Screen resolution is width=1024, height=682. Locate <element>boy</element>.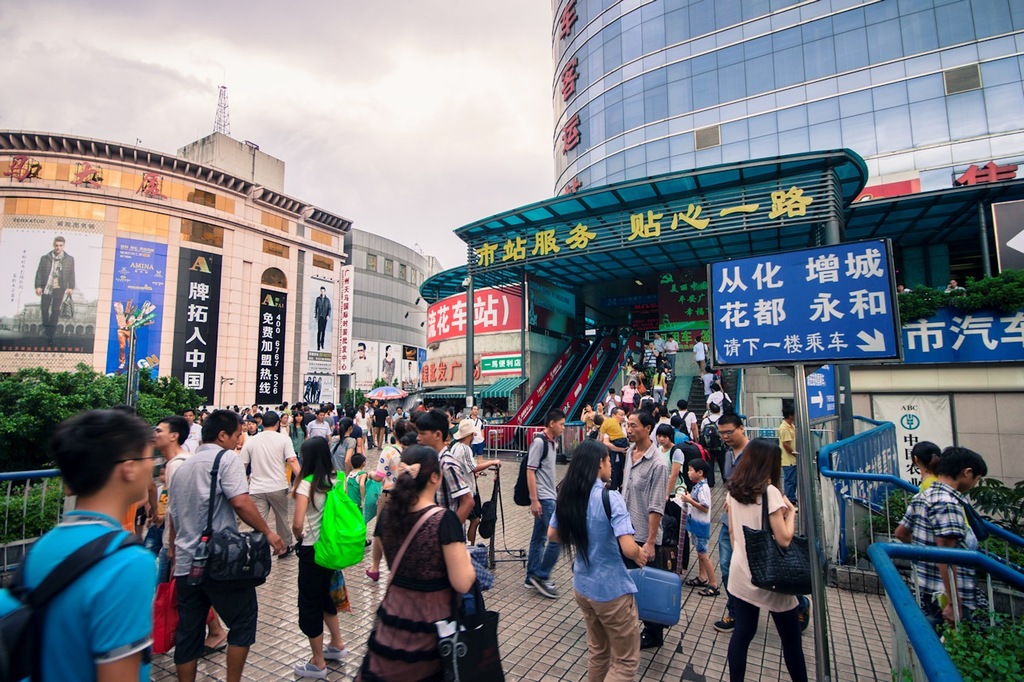
crop(152, 416, 235, 660).
